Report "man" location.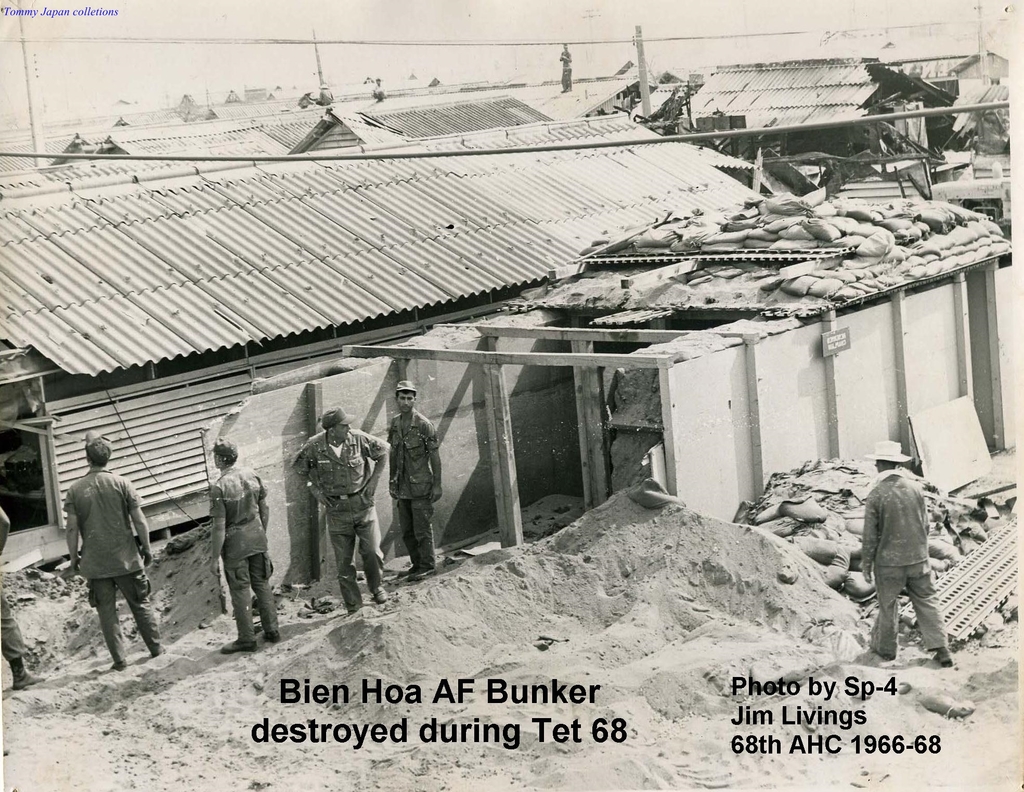
Report: <bbox>209, 434, 283, 656</bbox>.
